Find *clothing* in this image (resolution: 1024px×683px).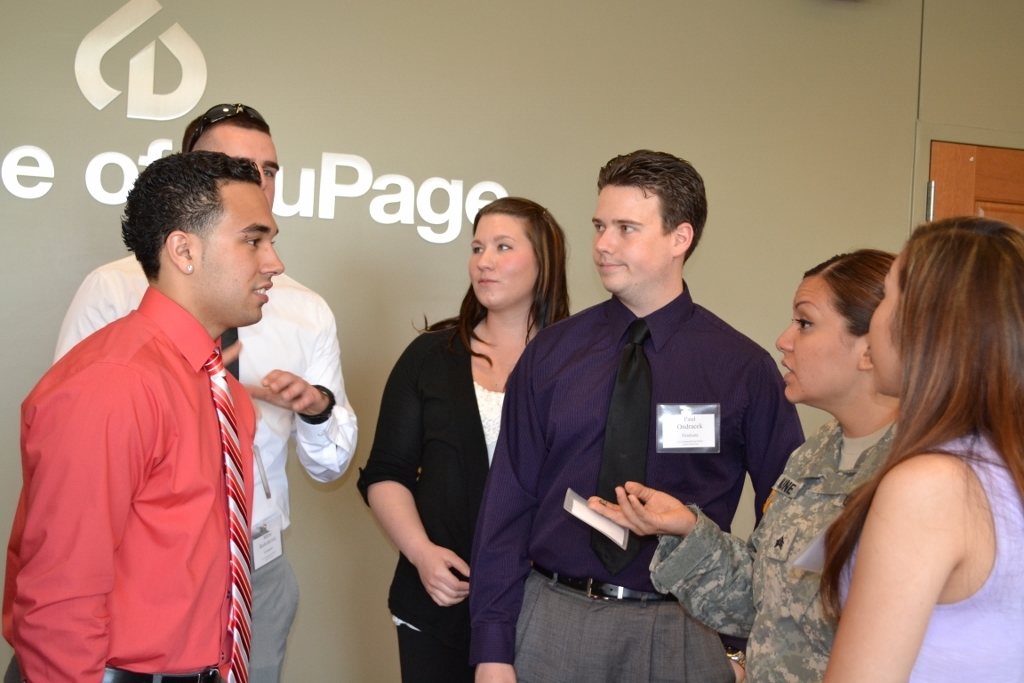
detection(352, 317, 509, 682).
